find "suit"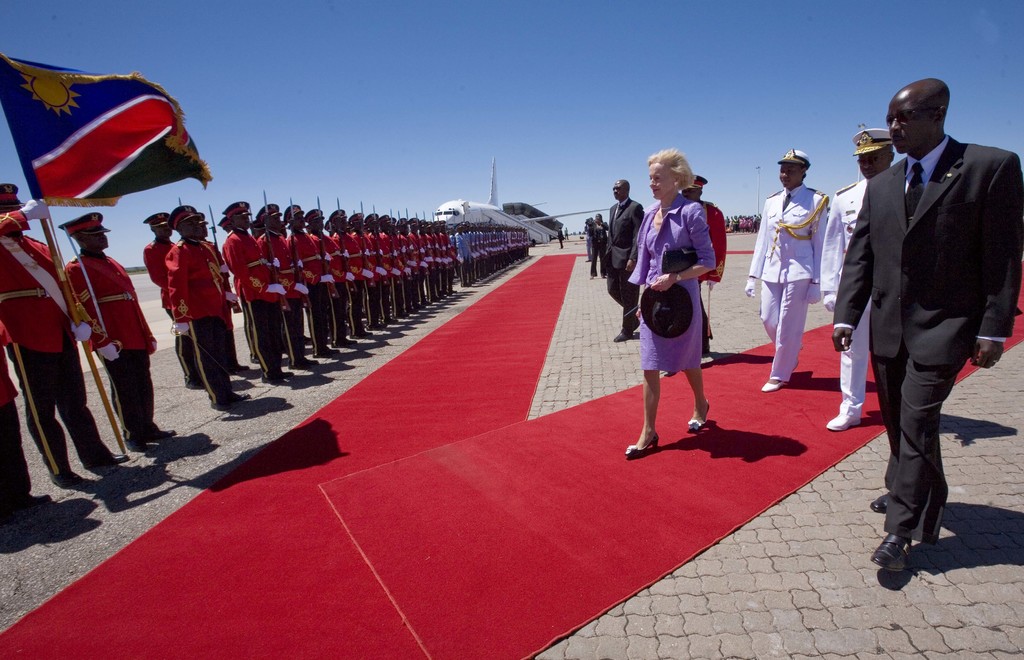
(x1=391, y1=231, x2=413, y2=313)
